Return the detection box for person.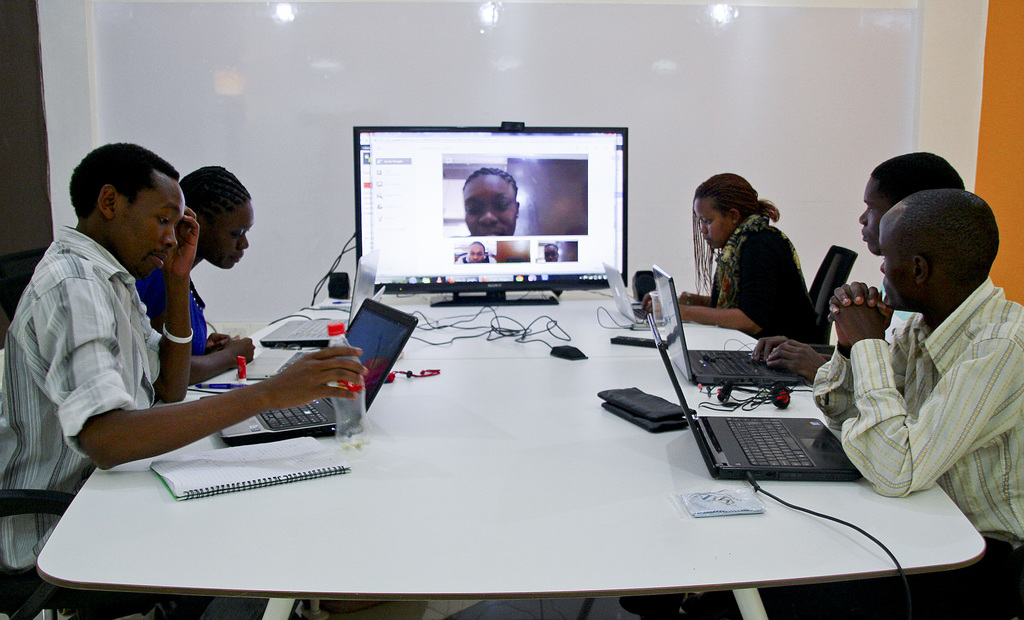
[0,147,372,619].
